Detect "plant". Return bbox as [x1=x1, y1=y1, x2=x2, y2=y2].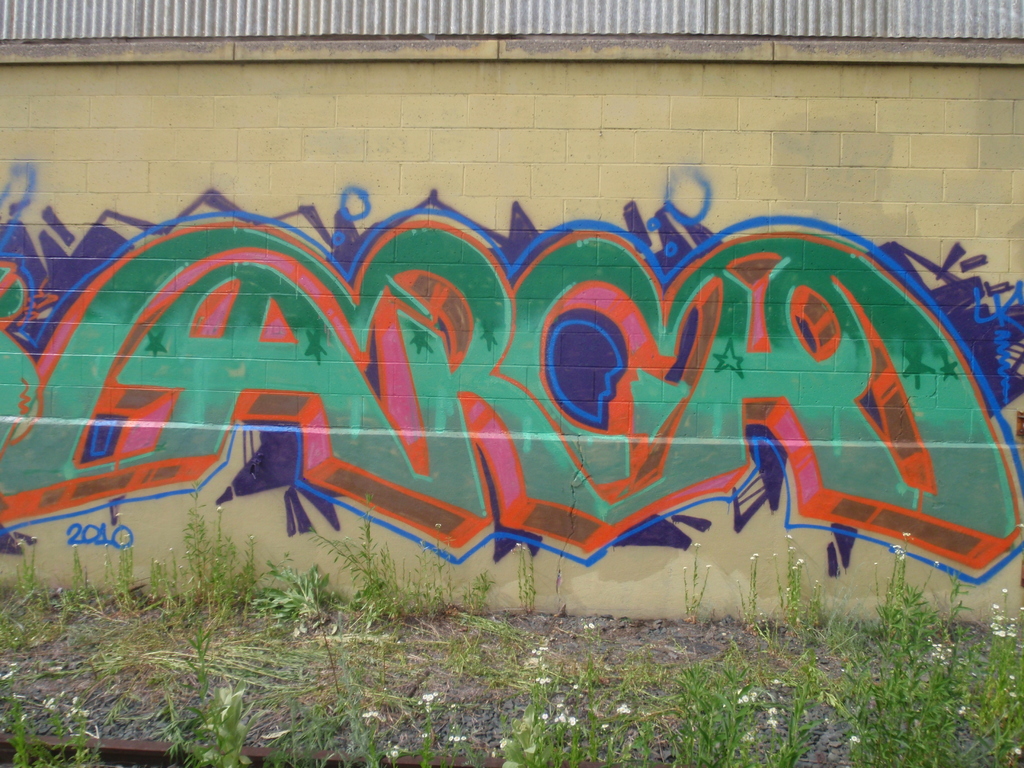
[x1=668, y1=627, x2=826, y2=764].
